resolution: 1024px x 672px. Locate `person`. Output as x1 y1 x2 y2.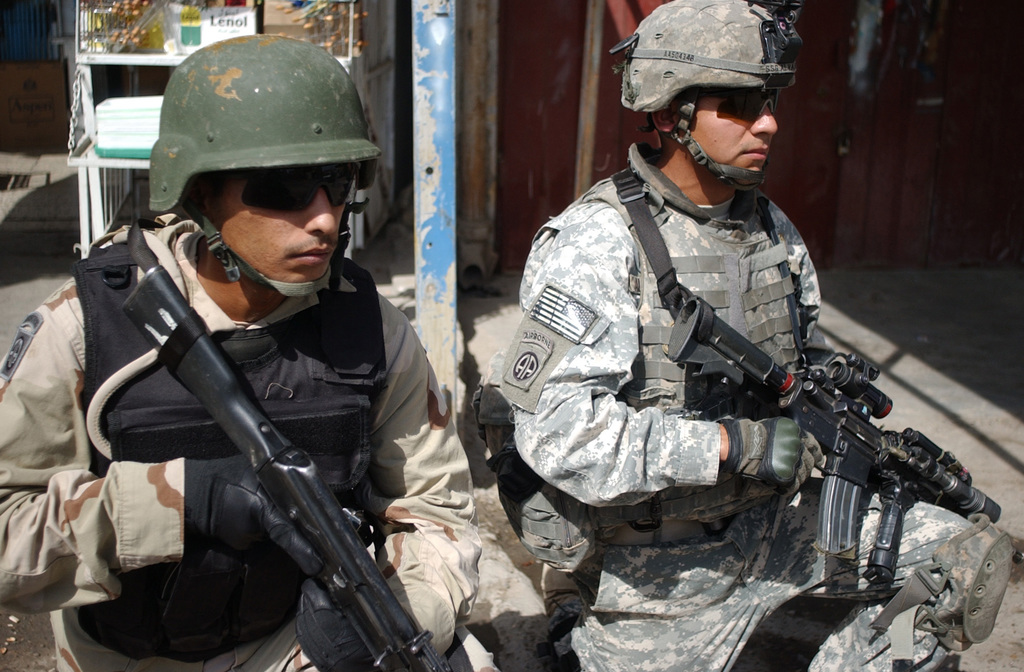
0 31 501 671.
